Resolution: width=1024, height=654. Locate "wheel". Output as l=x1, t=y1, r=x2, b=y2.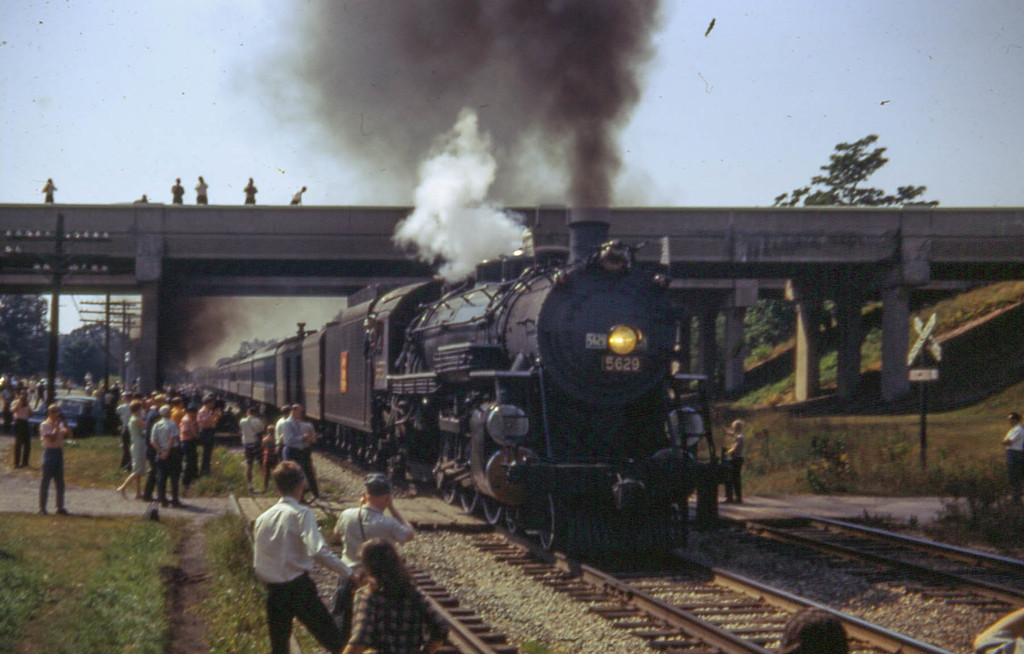
l=535, t=488, r=561, b=555.
